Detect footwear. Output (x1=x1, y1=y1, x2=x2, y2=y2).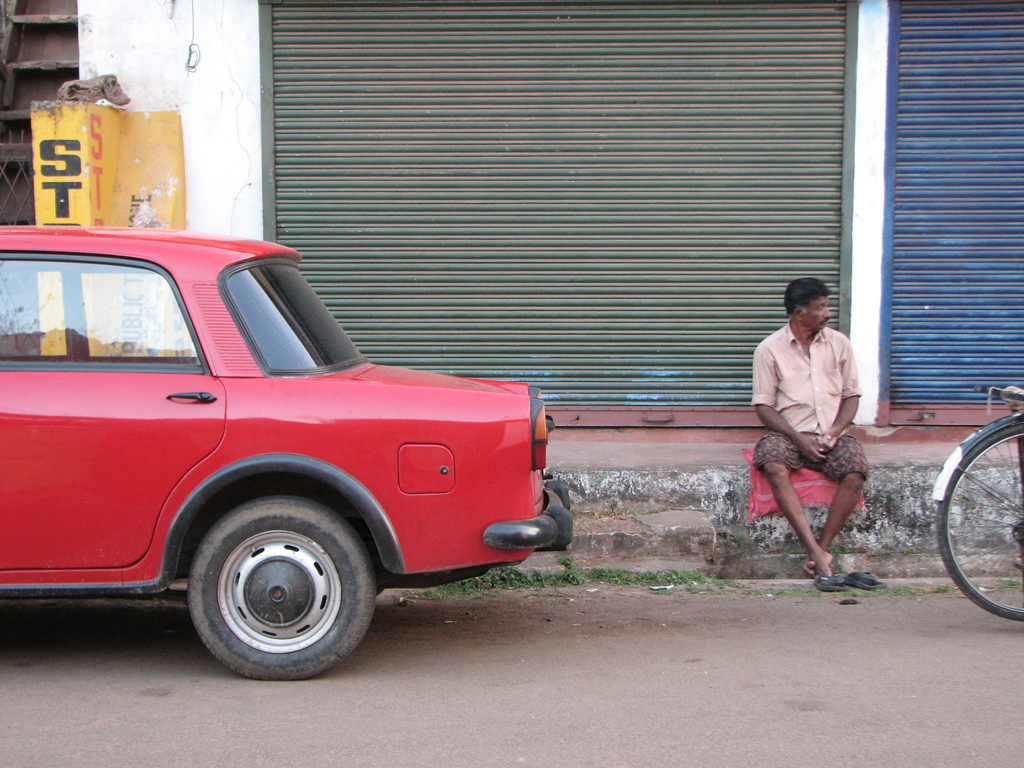
(x1=842, y1=569, x2=883, y2=593).
